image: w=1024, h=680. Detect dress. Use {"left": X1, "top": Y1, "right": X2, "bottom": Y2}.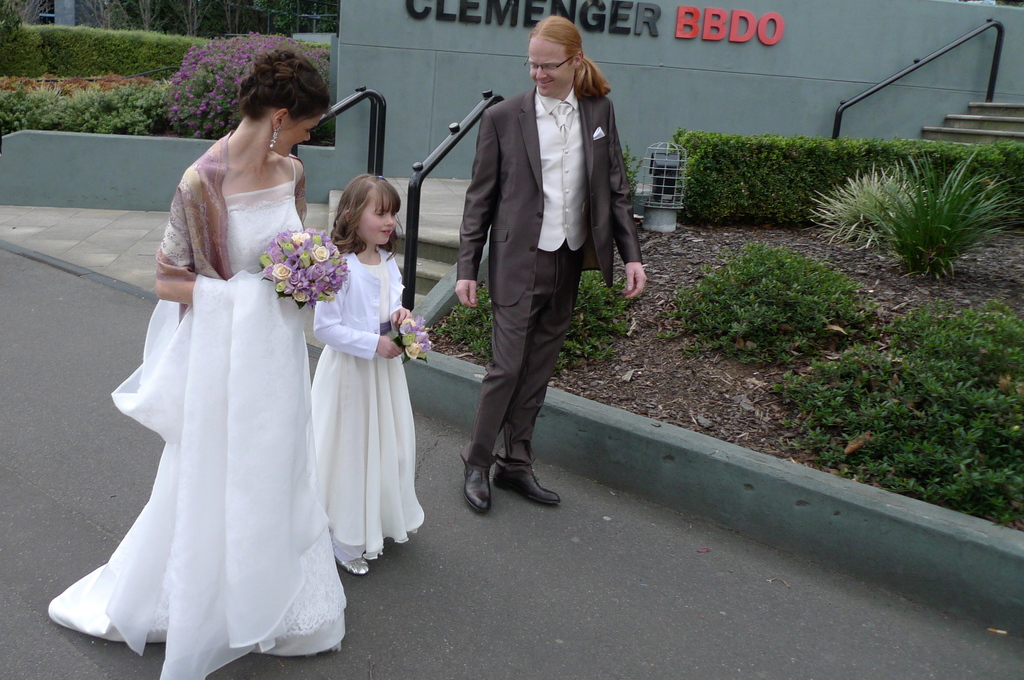
{"left": 50, "top": 153, "right": 346, "bottom": 679}.
